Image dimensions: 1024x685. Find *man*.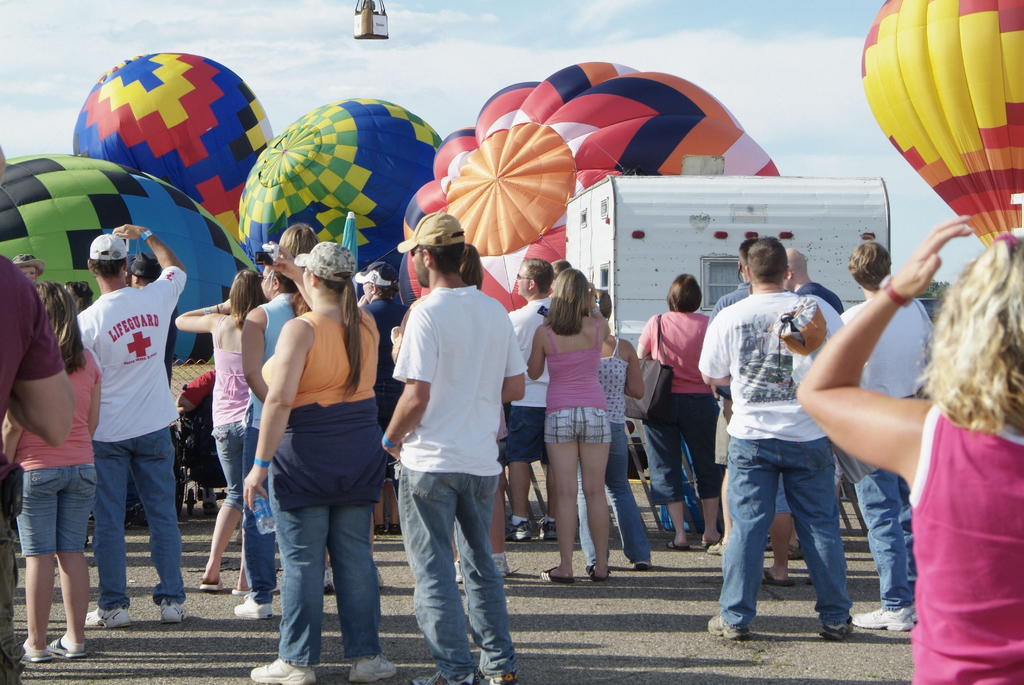
bbox(79, 223, 188, 631).
